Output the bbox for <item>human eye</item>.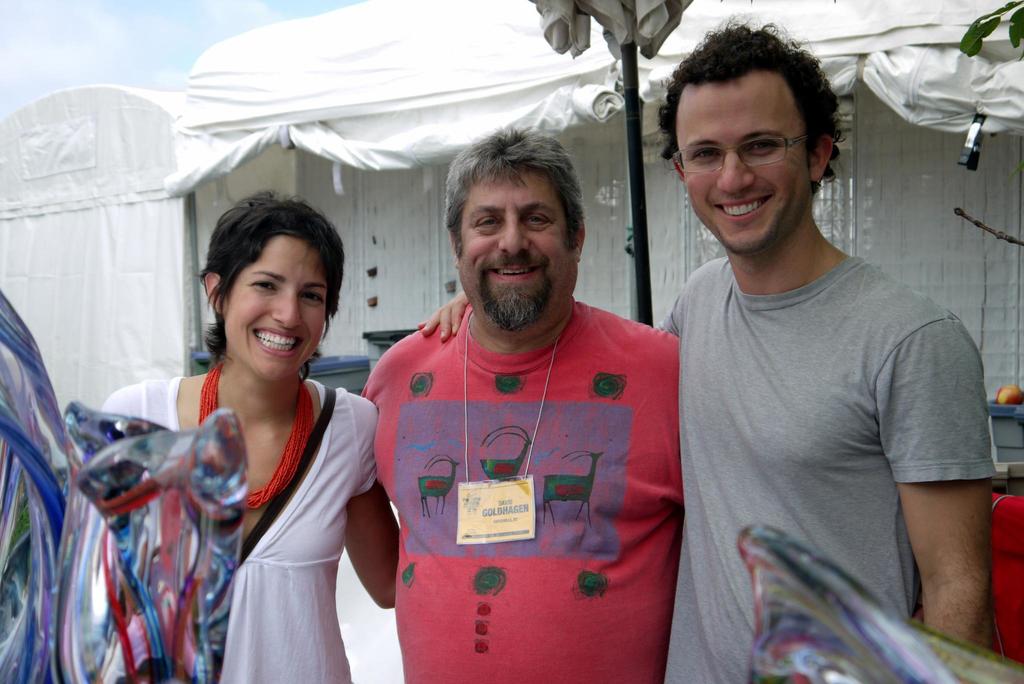
x1=476 y1=218 x2=501 y2=231.
